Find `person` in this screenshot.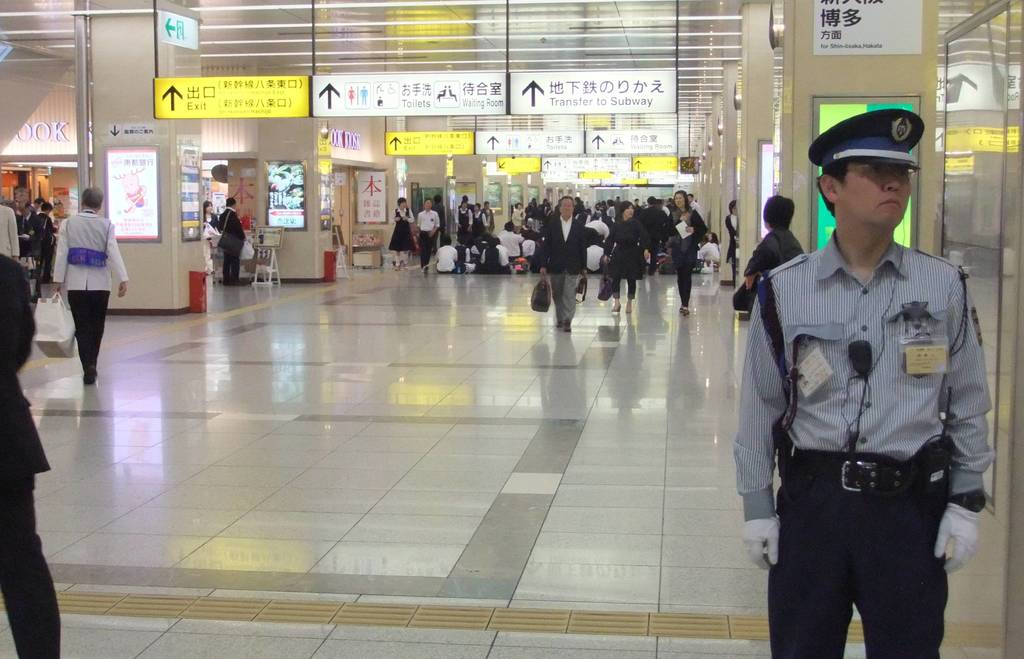
The bounding box for `person` is x1=0 y1=250 x2=61 y2=658.
